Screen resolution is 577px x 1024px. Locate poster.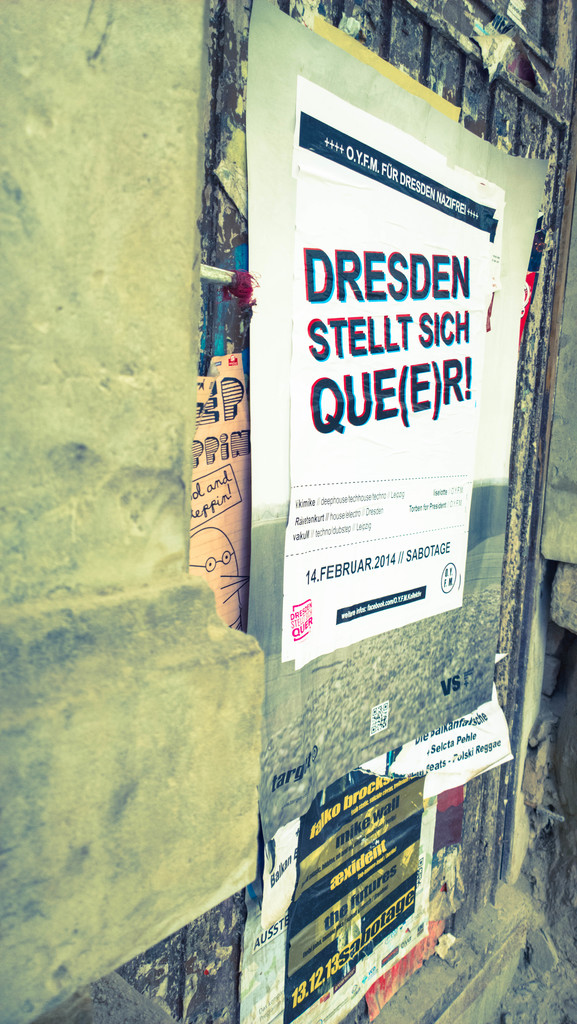
rect(256, 8, 503, 822).
